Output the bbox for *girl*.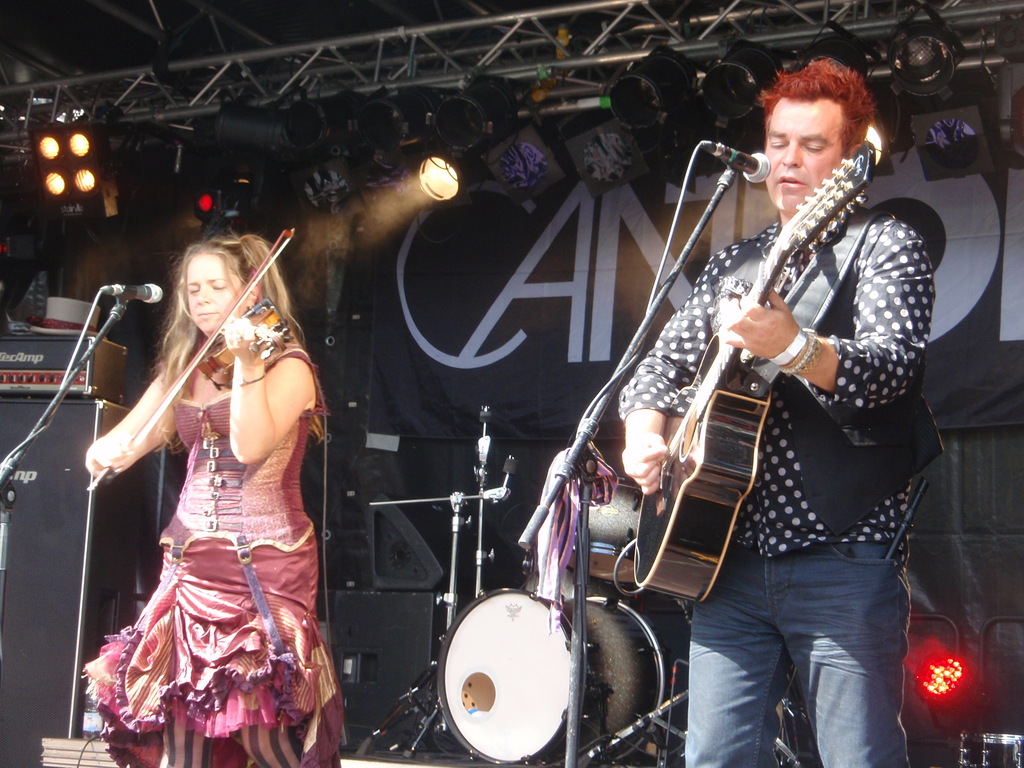
81 233 335 767.
